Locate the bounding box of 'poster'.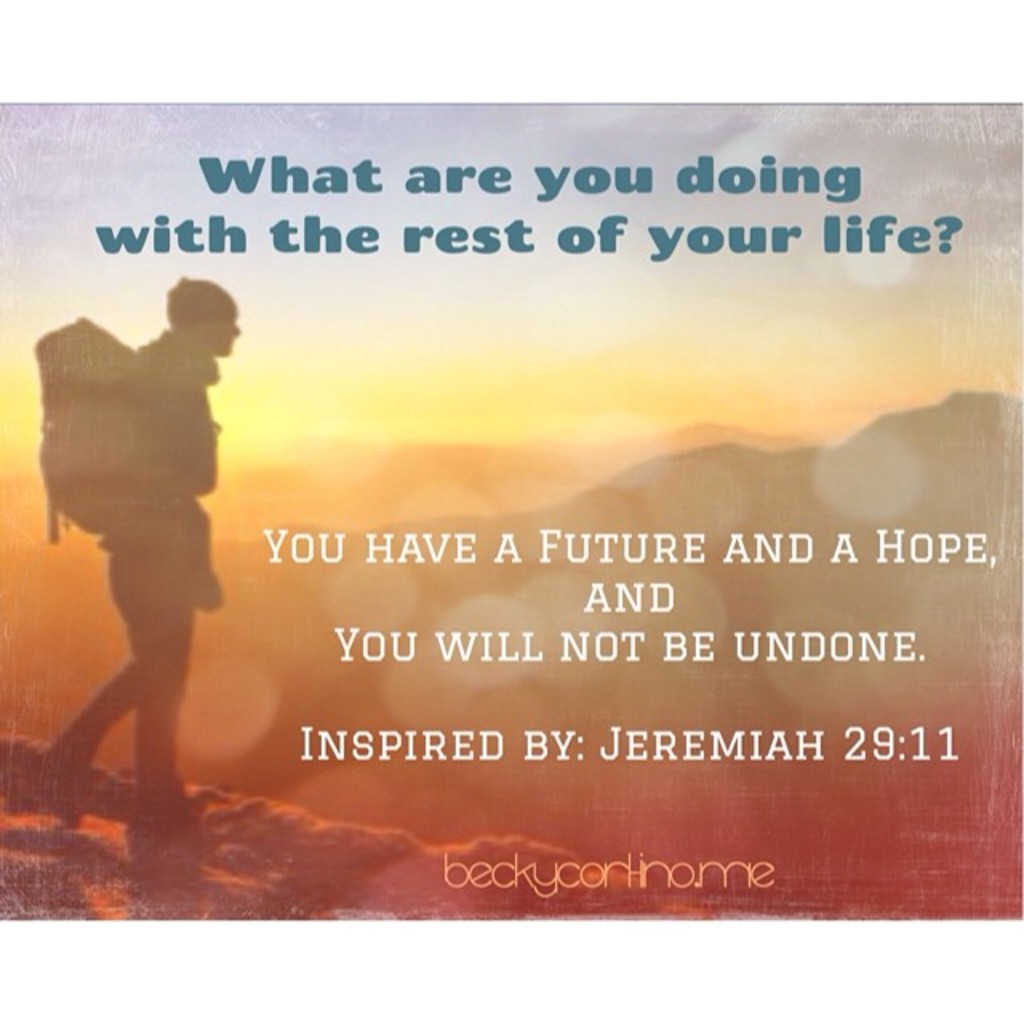
Bounding box: <region>0, 96, 1022, 922</region>.
